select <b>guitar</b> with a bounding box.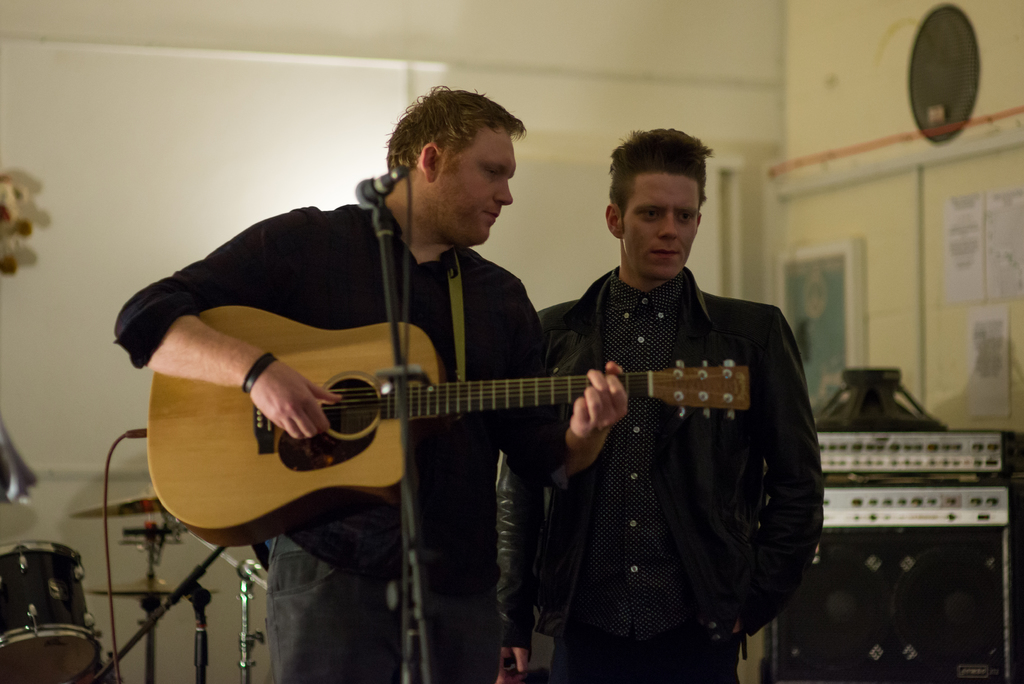
box(145, 305, 753, 547).
